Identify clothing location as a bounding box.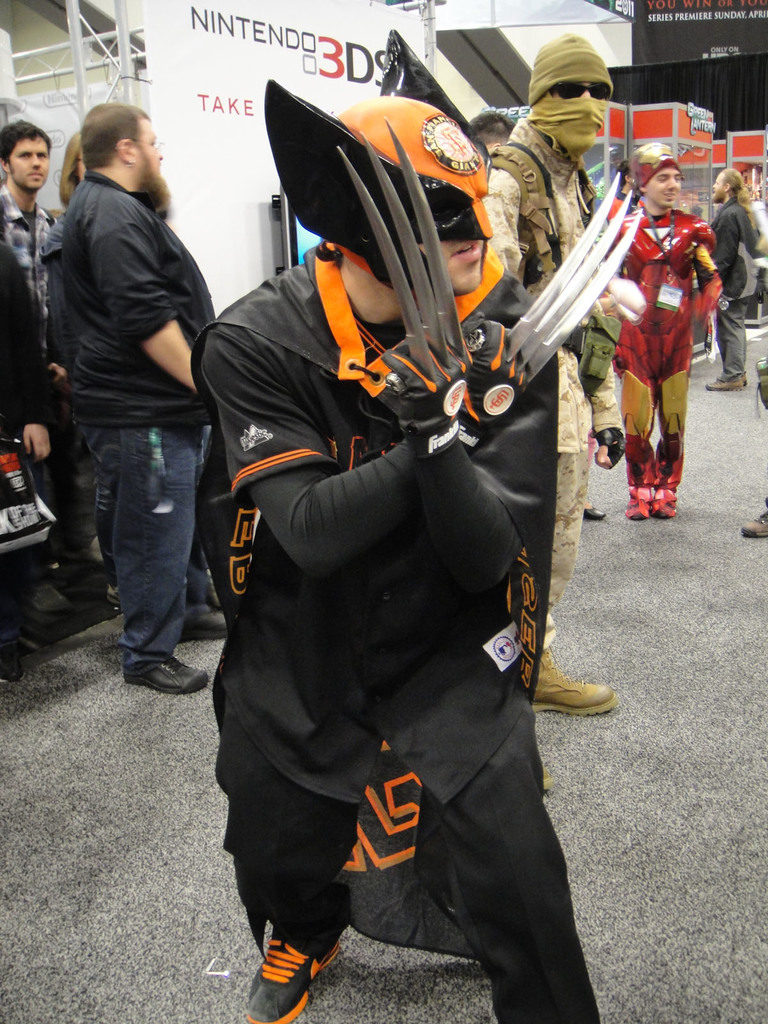
l=0, t=178, r=60, b=351.
